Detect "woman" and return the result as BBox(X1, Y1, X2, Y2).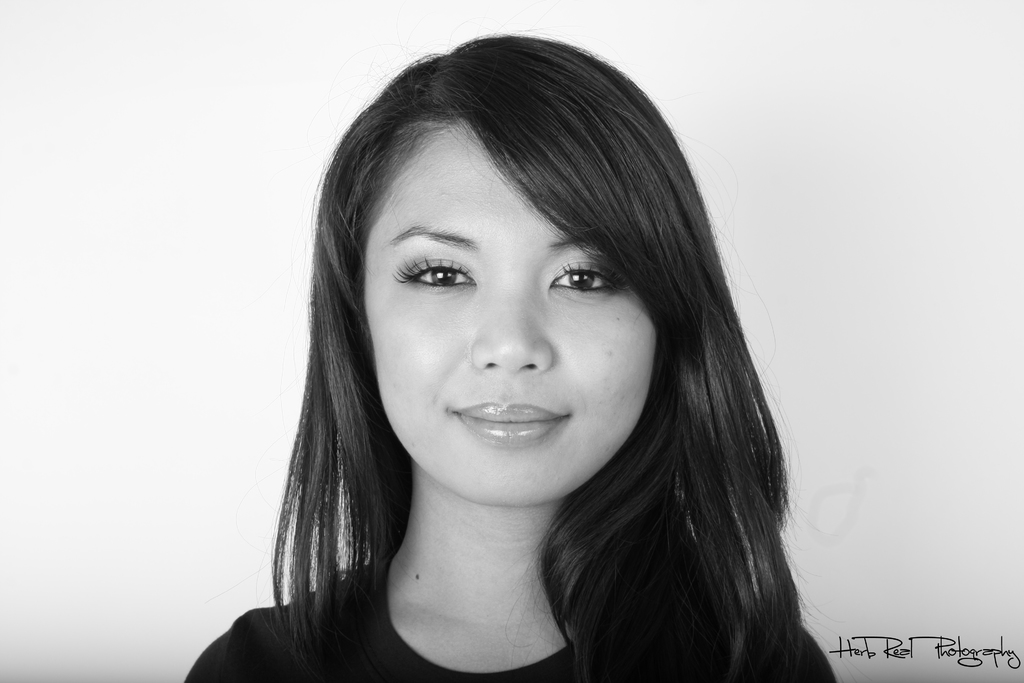
BBox(186, 43, 869, 682).
